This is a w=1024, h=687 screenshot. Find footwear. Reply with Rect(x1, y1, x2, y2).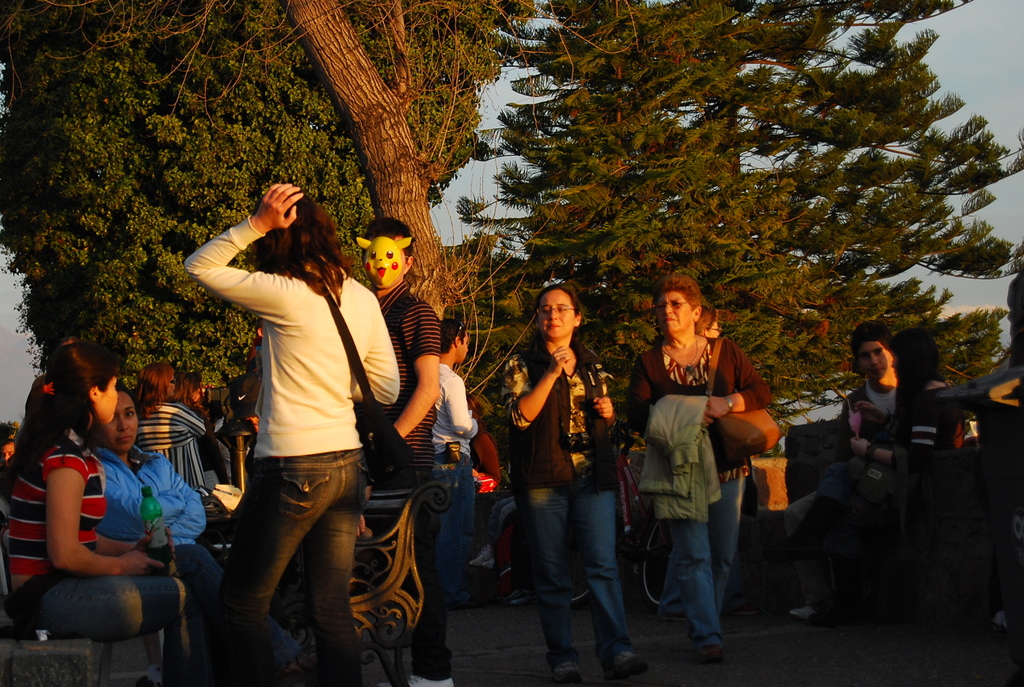
Rect(548, 657, 589, 686).
